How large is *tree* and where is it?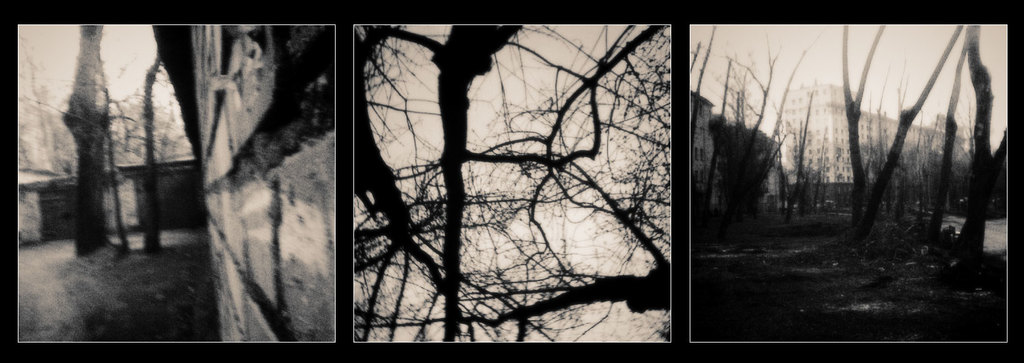
Bounding box: 833, 18, 966, 241.
